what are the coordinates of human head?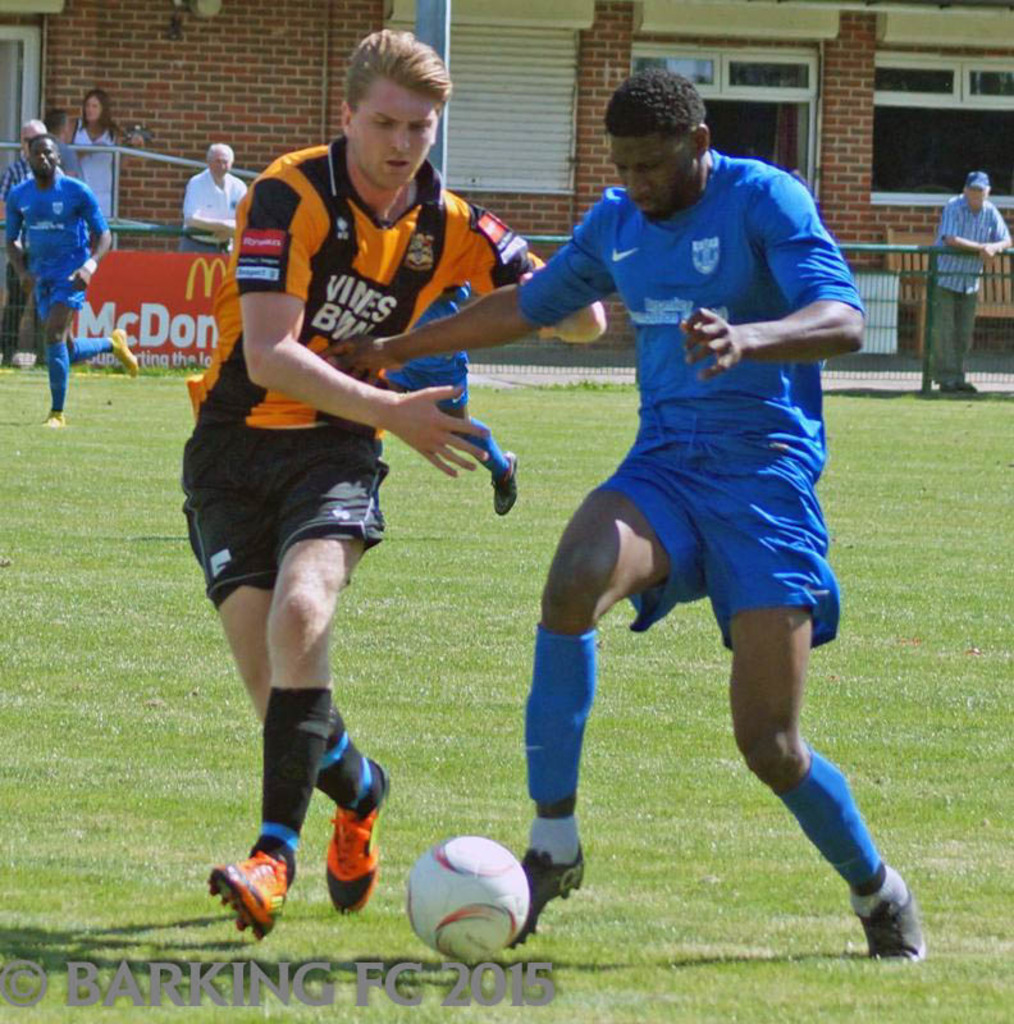
box(82, 96, 110, 128).
